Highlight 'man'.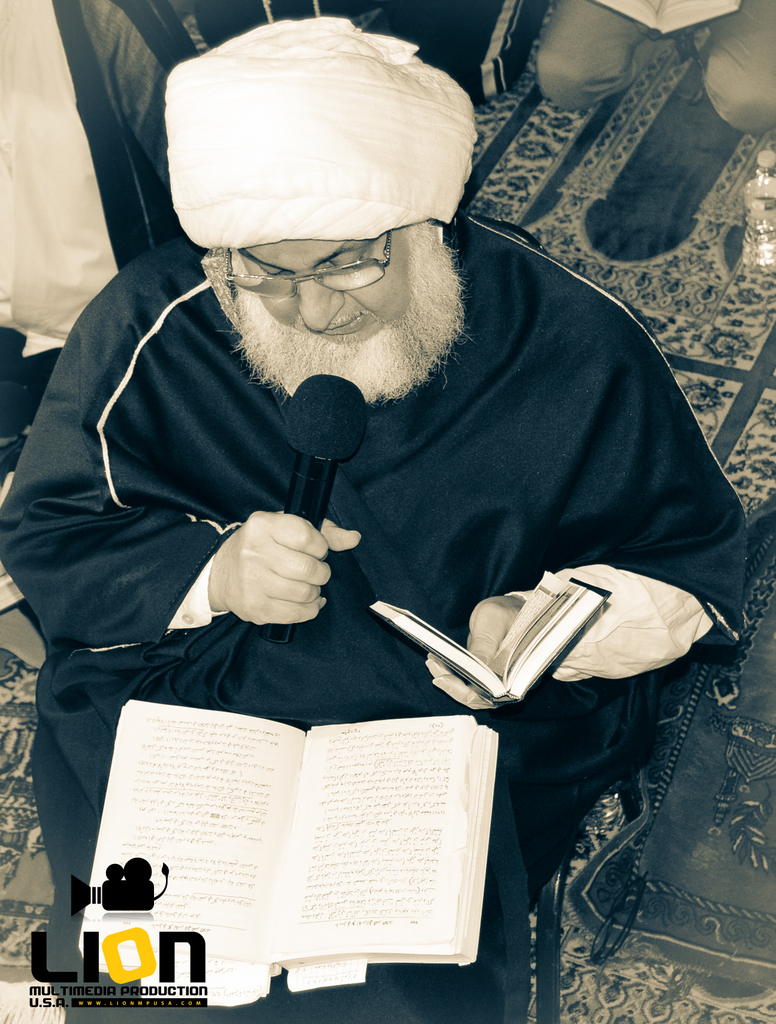
Highlighted region: [0,47,749,981].
